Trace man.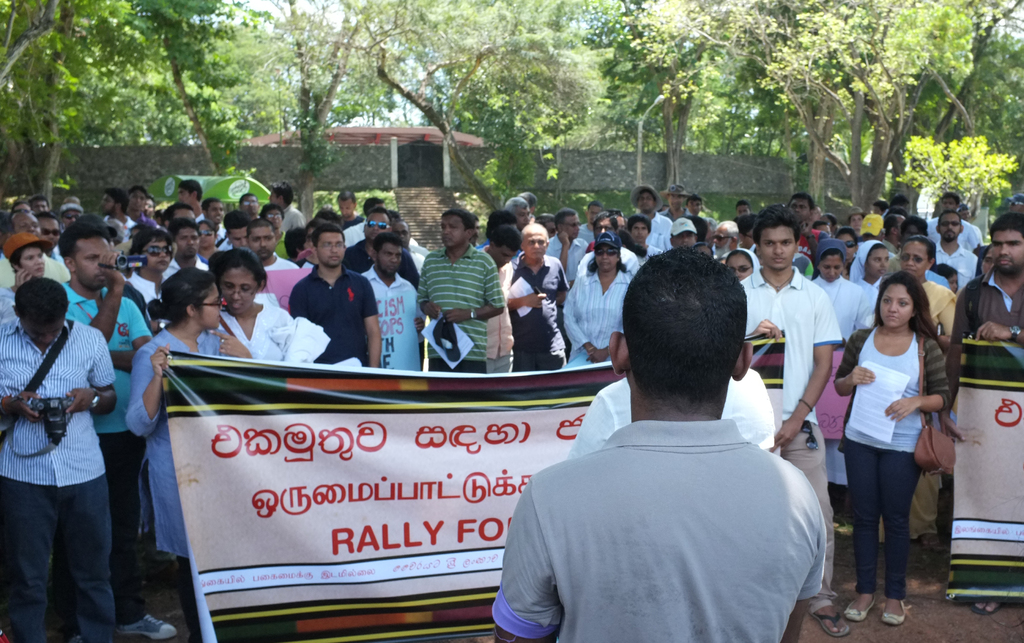
Traced to bbox=[655, 181, 687, 224].
